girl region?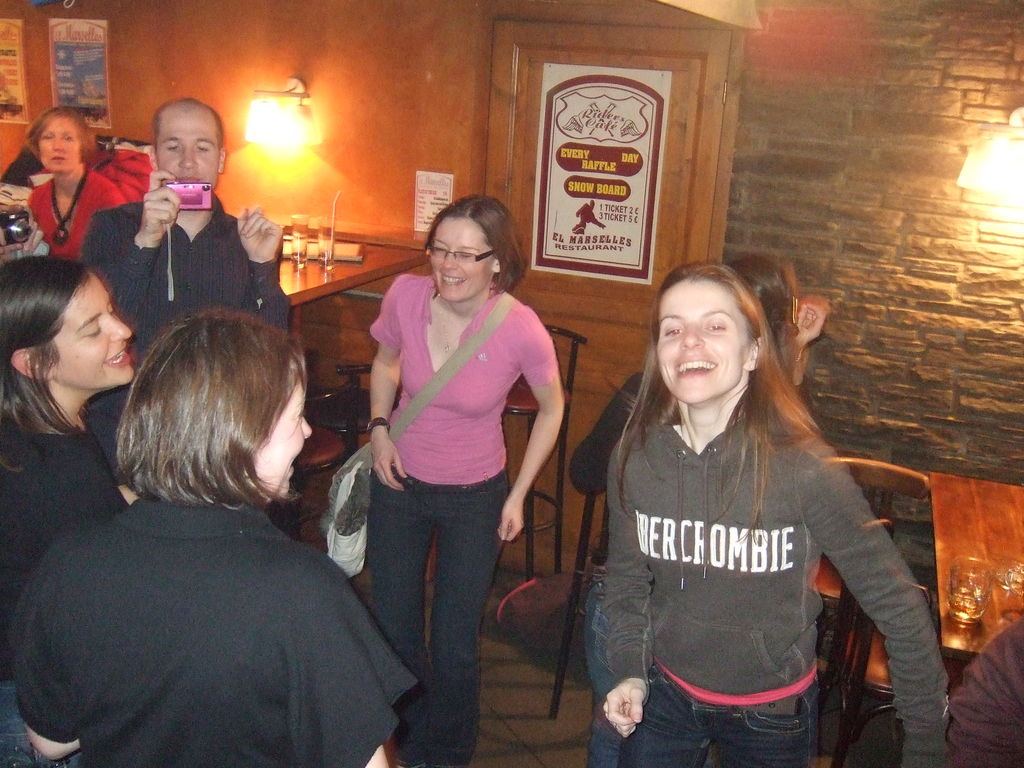
box=[604, 257, 945, 767]
